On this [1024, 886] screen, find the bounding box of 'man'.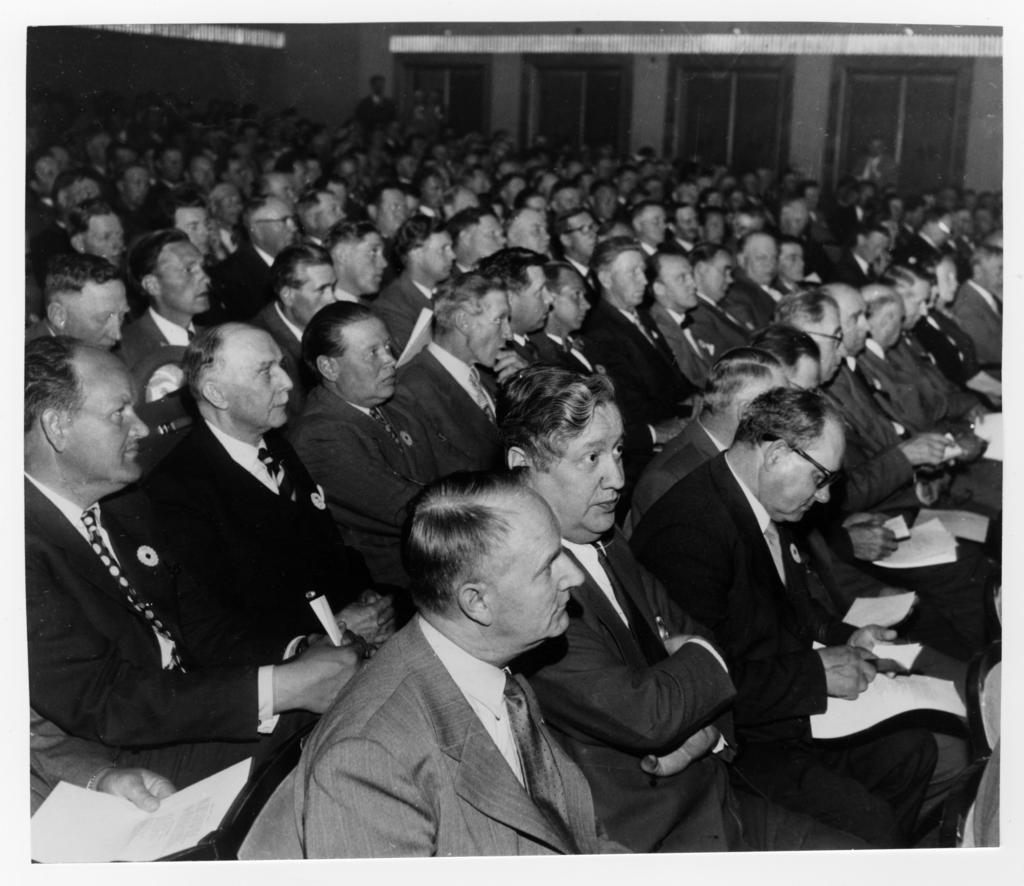
Bounding box: bbox(369, 185, 409, 241).
